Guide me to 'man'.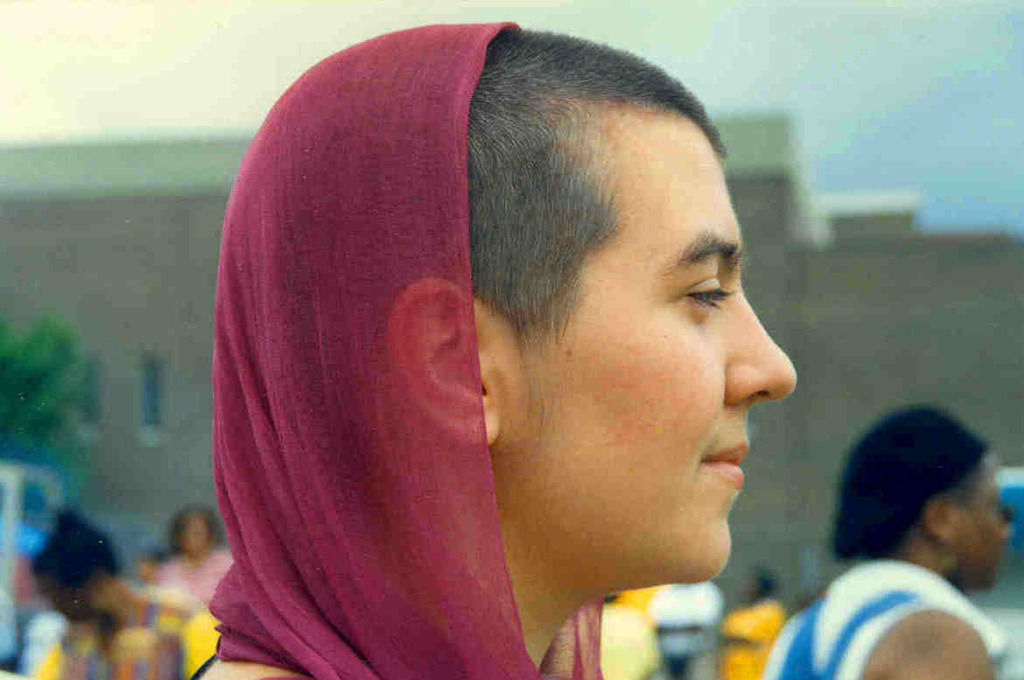
Guidance: BBox(185, 32, 793, 679).
